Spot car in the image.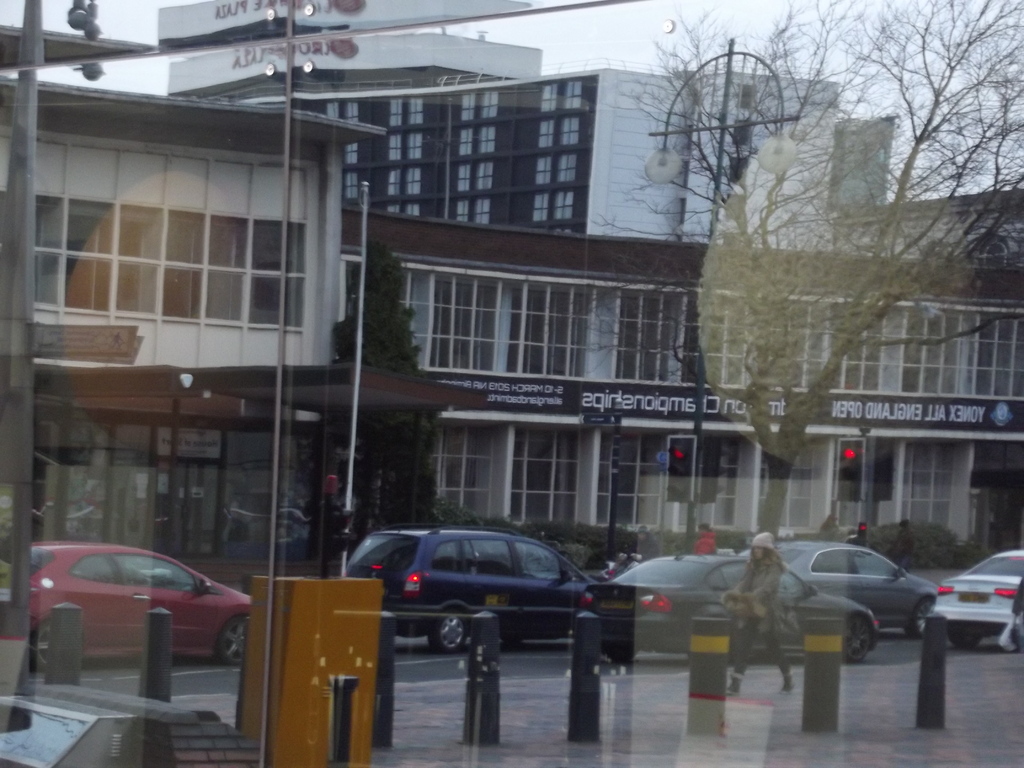
car found at [767,543,936,636].
